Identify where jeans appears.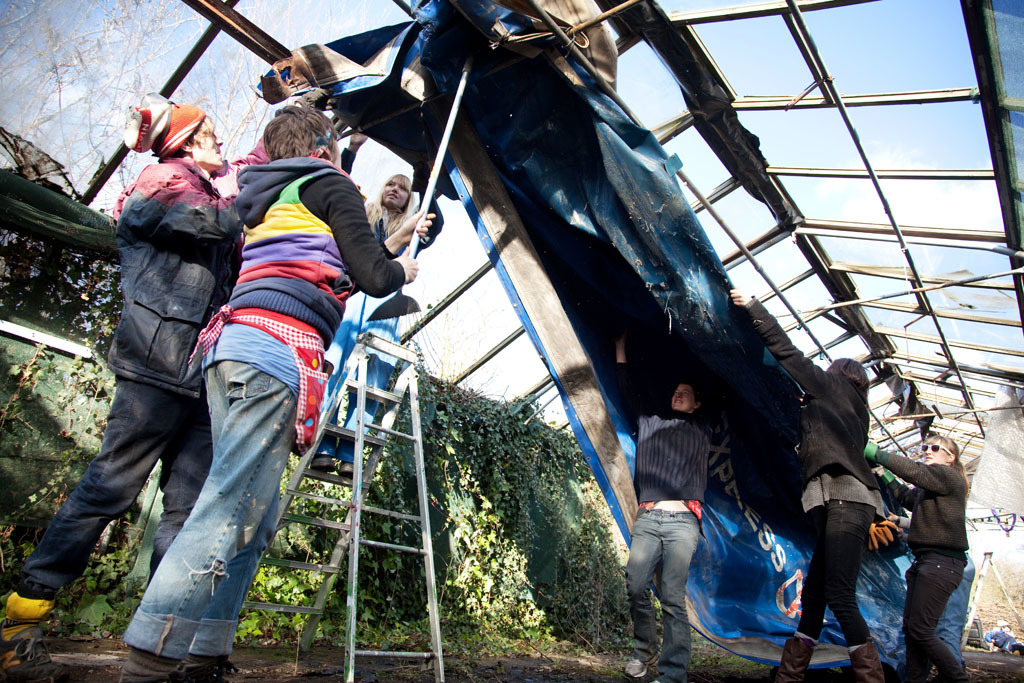
Appears at bbox=(791, 500, 883, 660).
